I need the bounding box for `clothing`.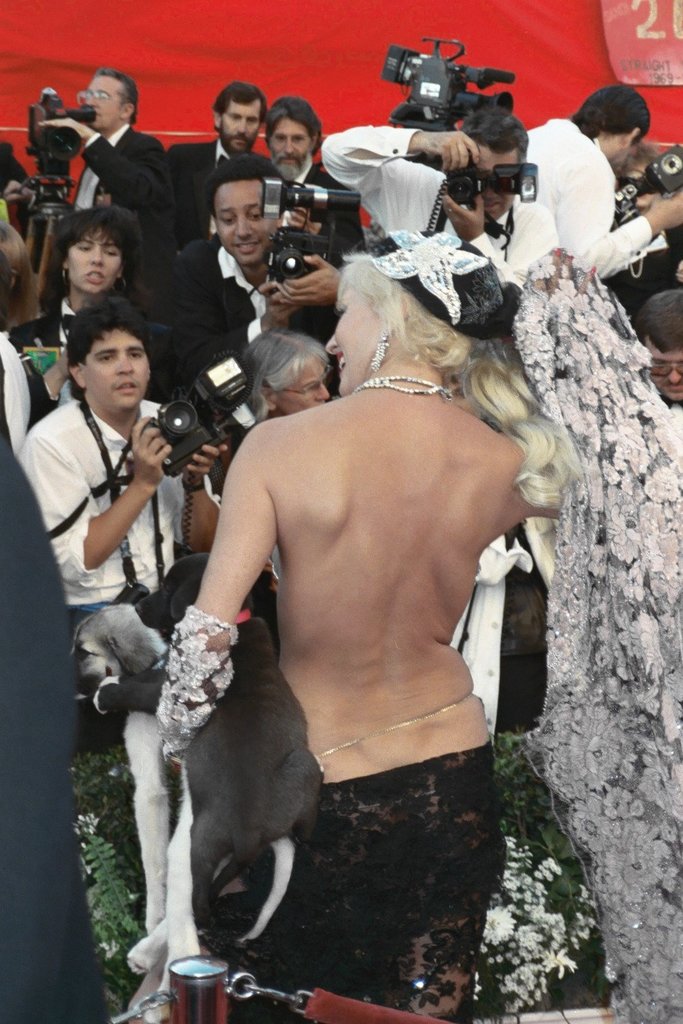
Here it is: (529, 91, 658, 274).
